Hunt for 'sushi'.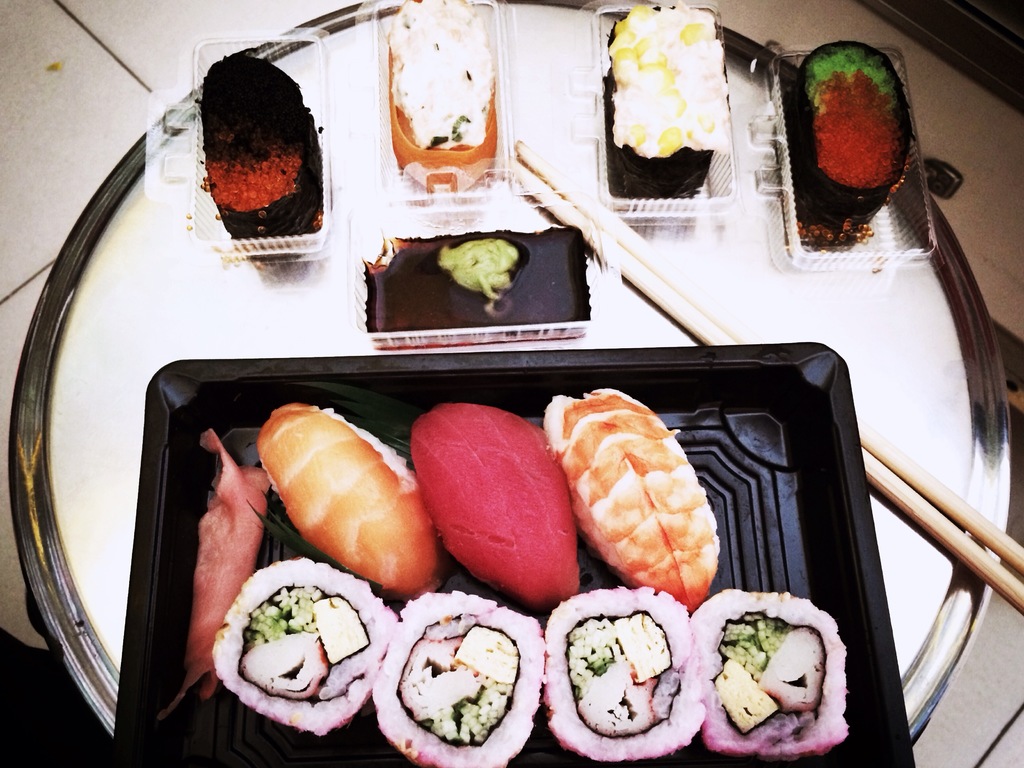
Hunted down at [x1=607, y1=4, x2=724, y2=200].
